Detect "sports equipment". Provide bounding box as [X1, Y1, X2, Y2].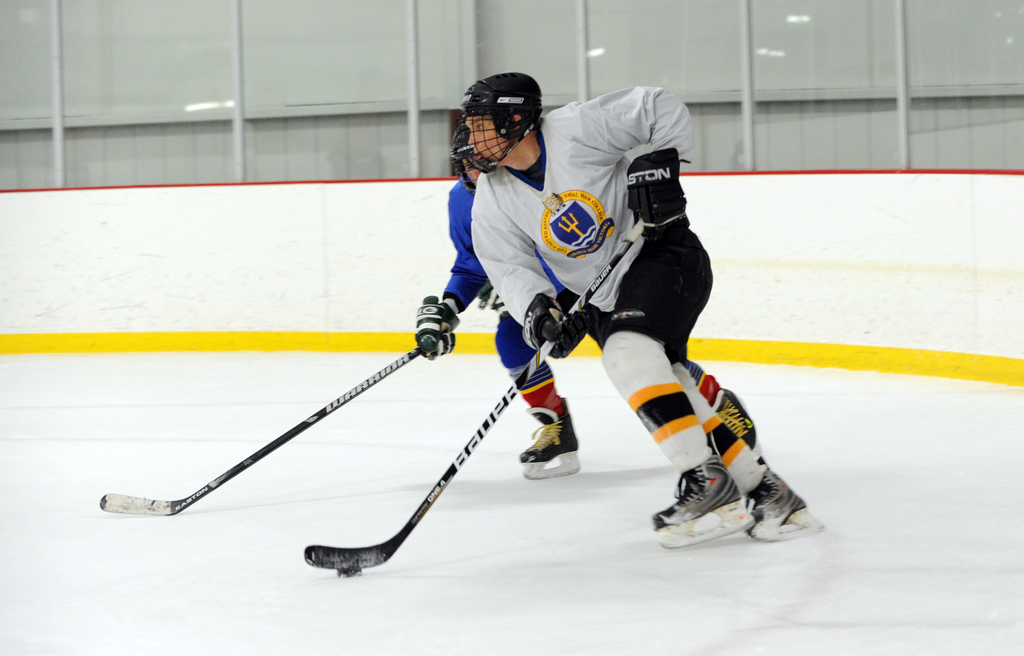
[447, 76, 548, 179].
